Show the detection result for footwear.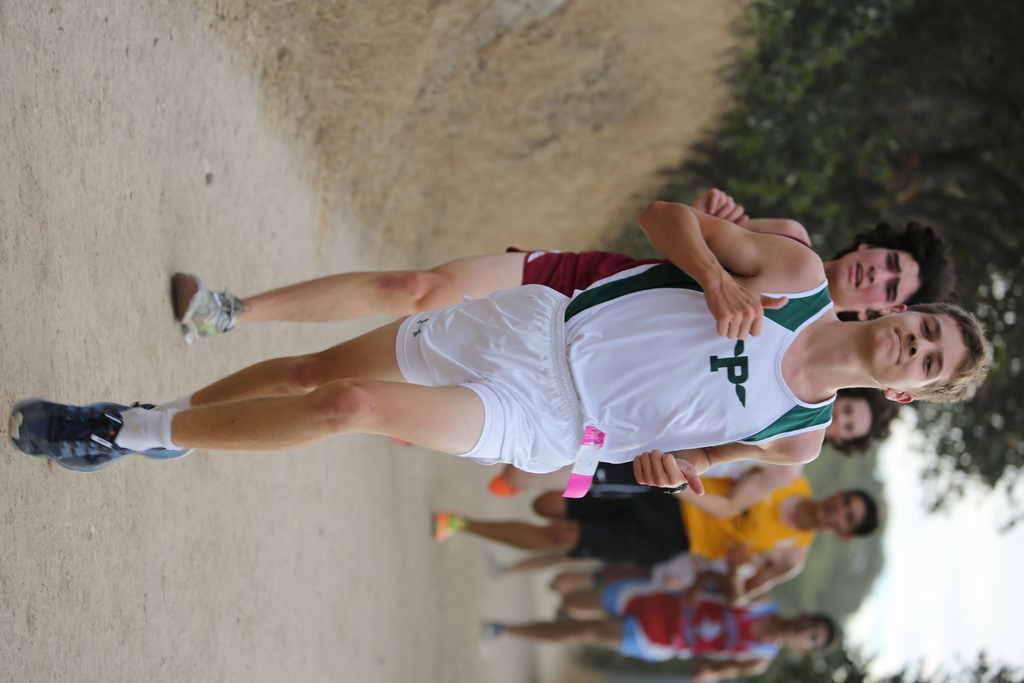
x1=22 y1=398 x2=115 y2=478.
